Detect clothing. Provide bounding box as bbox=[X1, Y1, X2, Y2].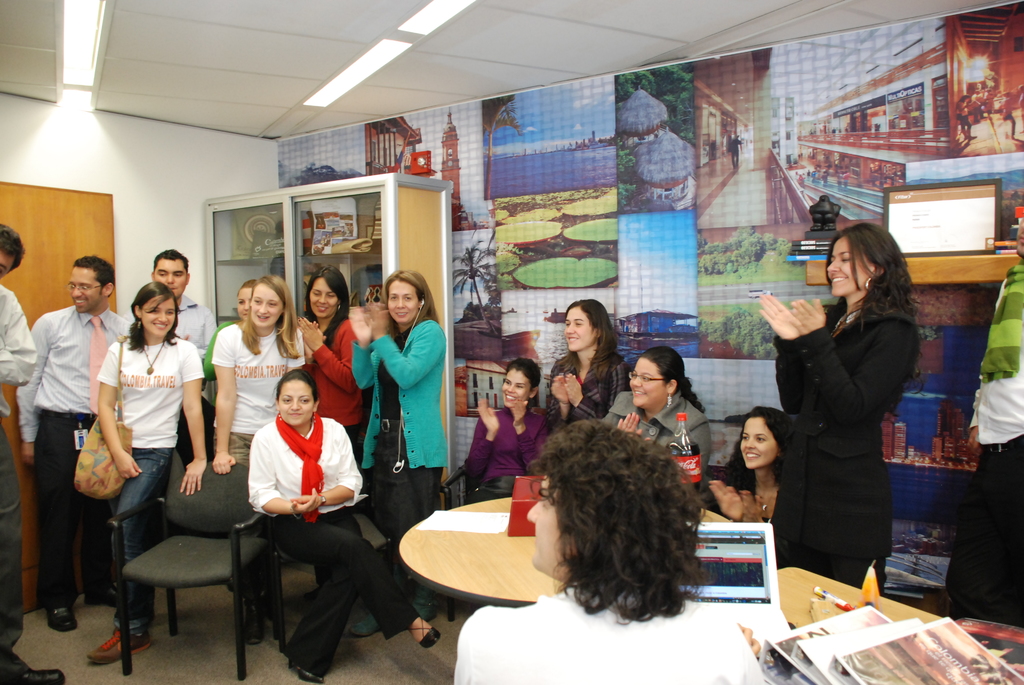
bbox=[773, 298, 920, 588].
